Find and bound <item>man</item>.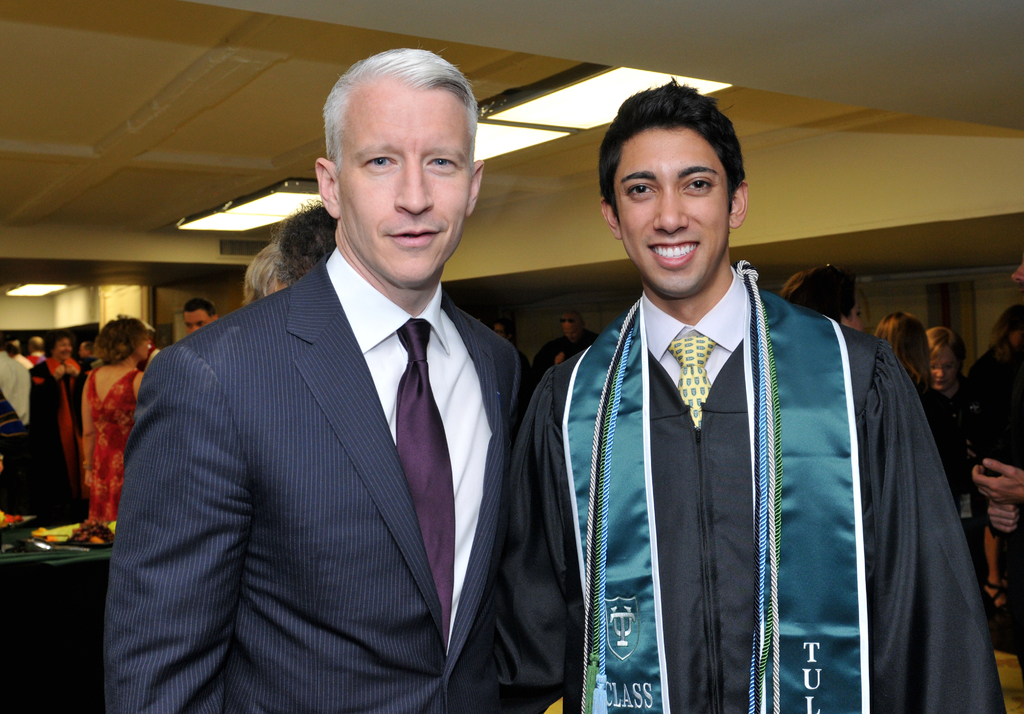
Bound: BBox(511, 109, 970, 696).
